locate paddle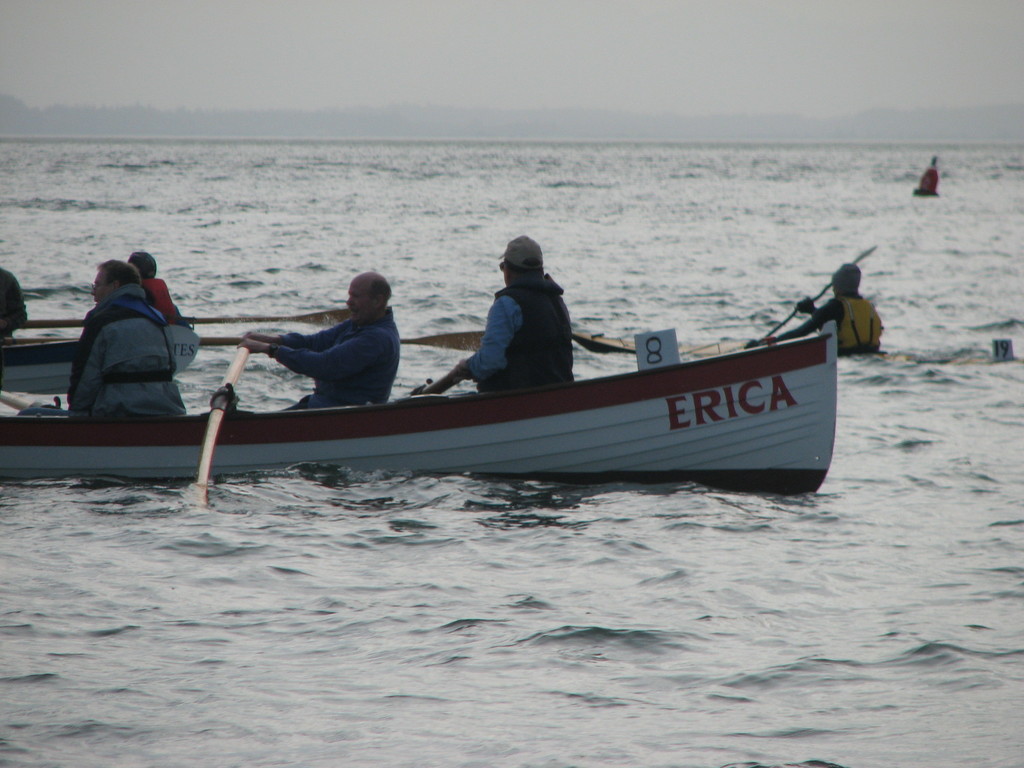
bbox=(1, 392, 34, 413)
